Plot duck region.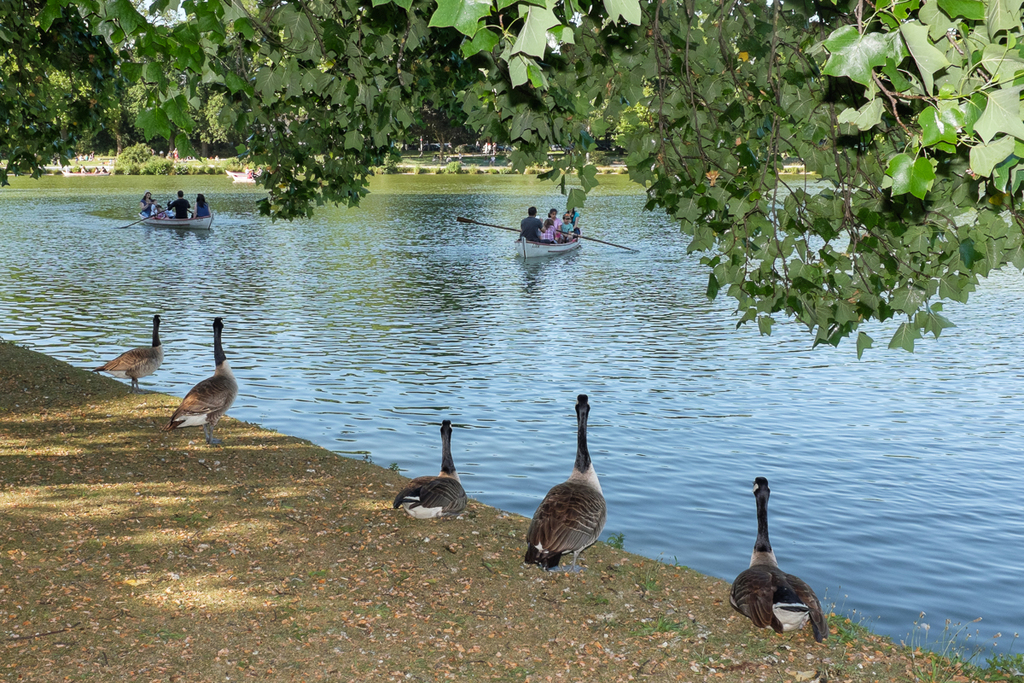
Plotted at bbox=[173, 315, 250, 447].
